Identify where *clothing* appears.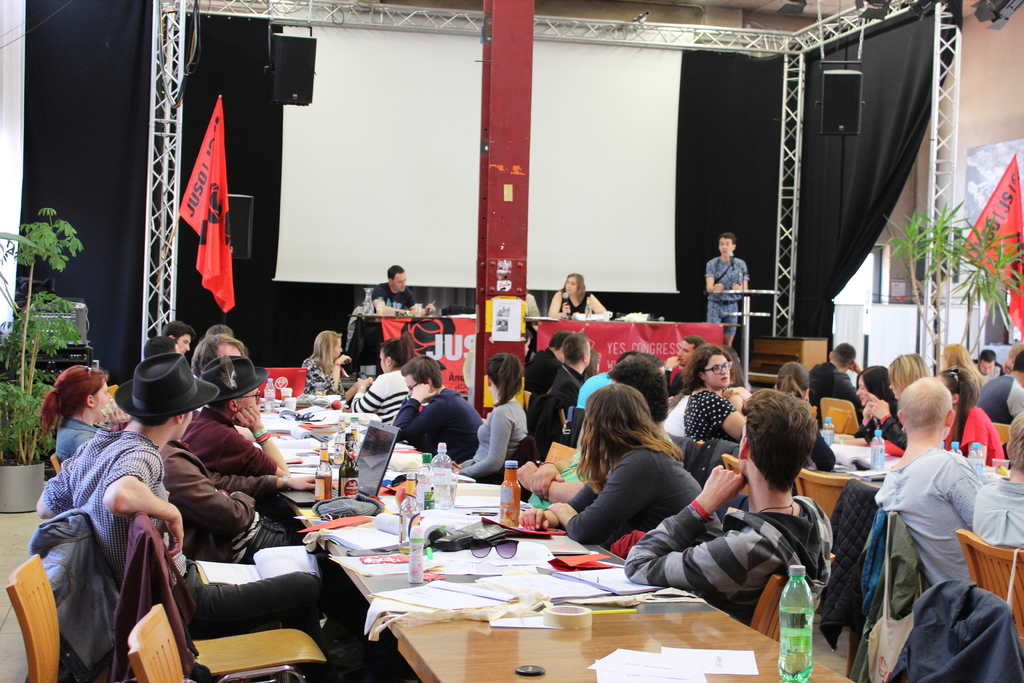
Appears at x1=968 y1=477 x2=1023 y2=547.
